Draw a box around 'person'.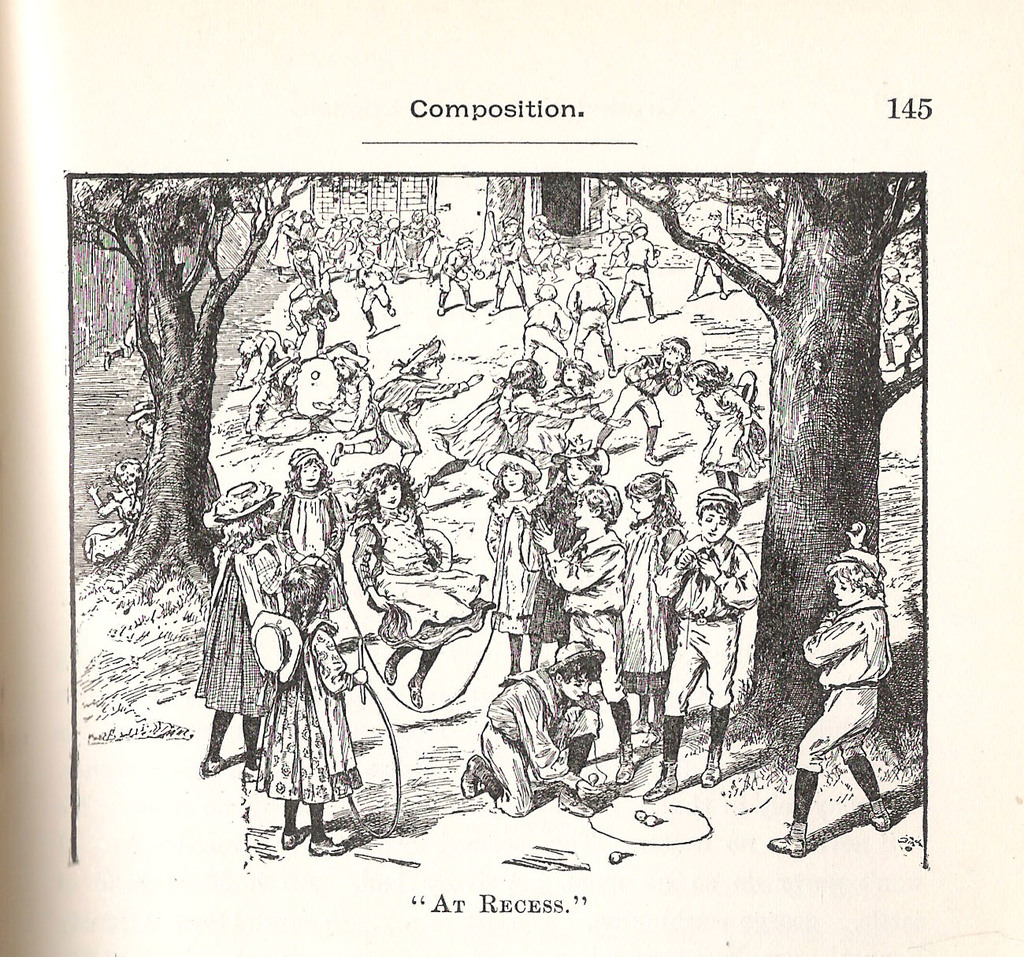
{"left": 101, "top": 317, "right": 140, "bottom": 365}.
